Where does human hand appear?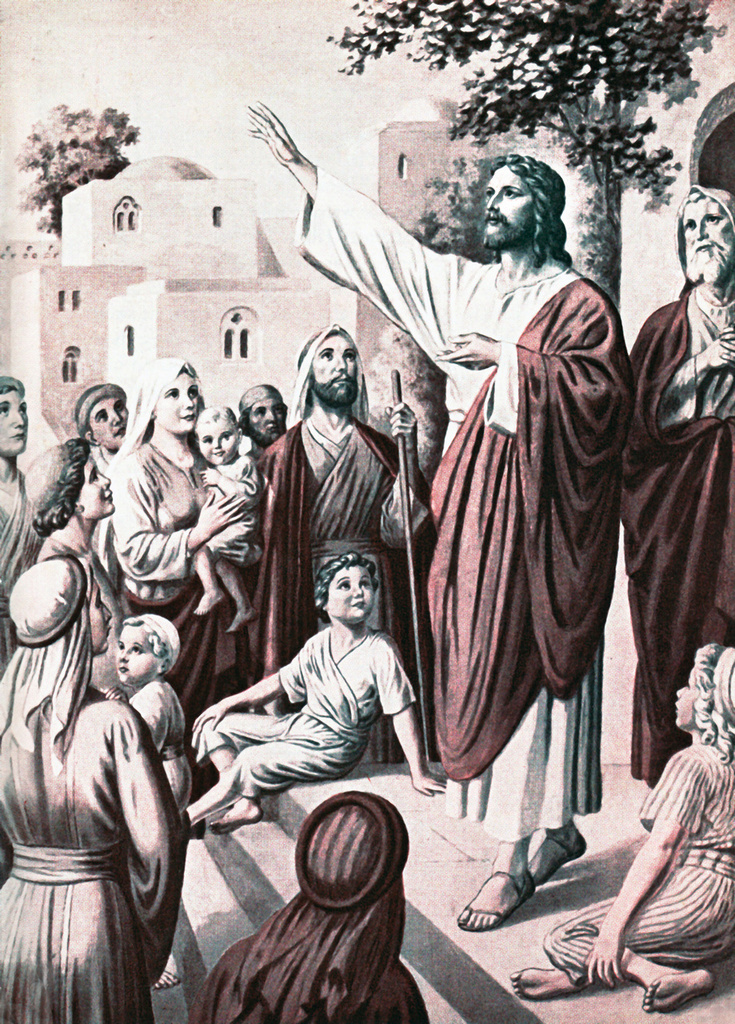
Appears at (left=216, top=539, right=260, bottom=566).
